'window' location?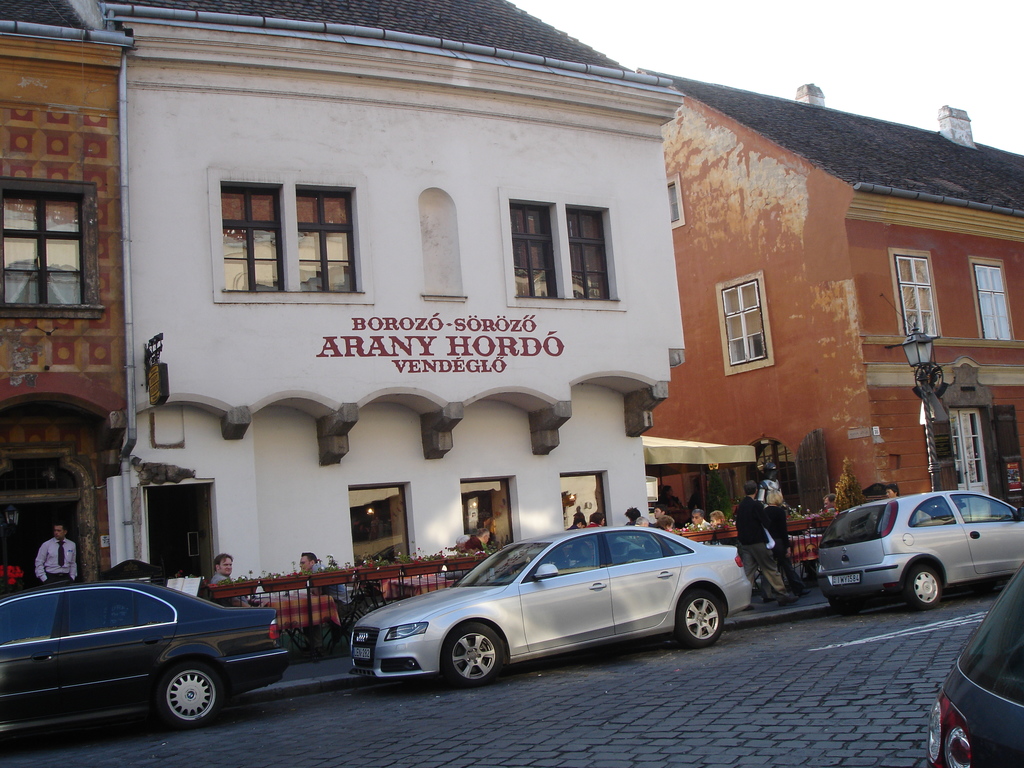
Rect(975, 263, 1012, 336)
